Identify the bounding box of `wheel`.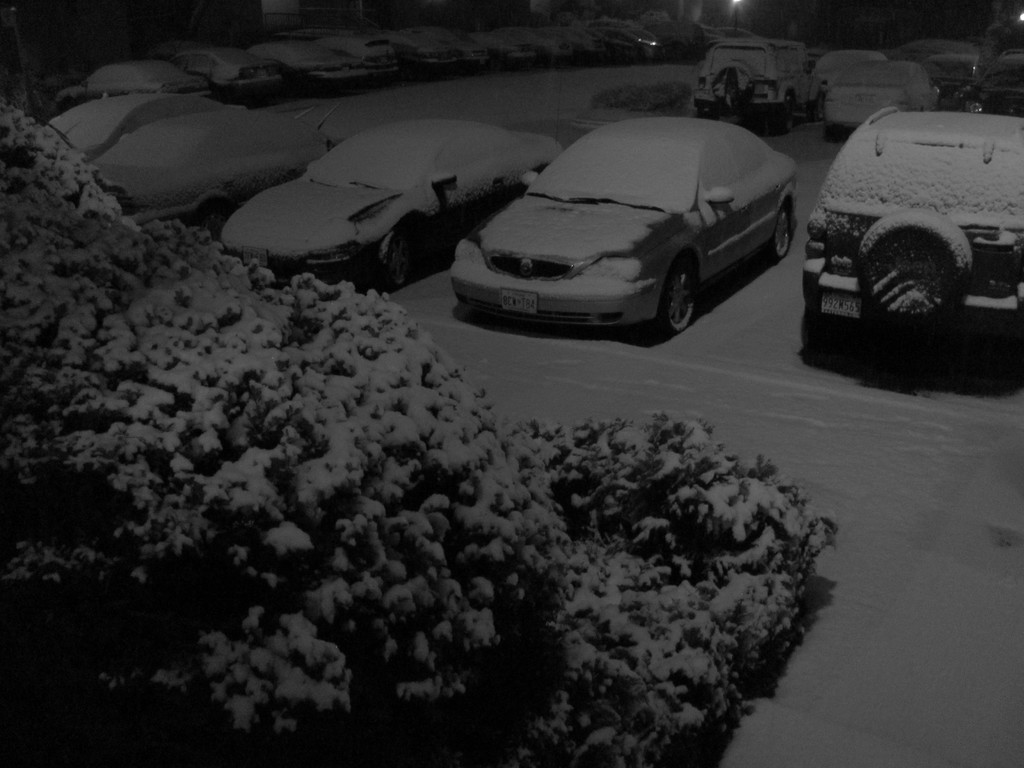
region(297, 67, 319, 97).
